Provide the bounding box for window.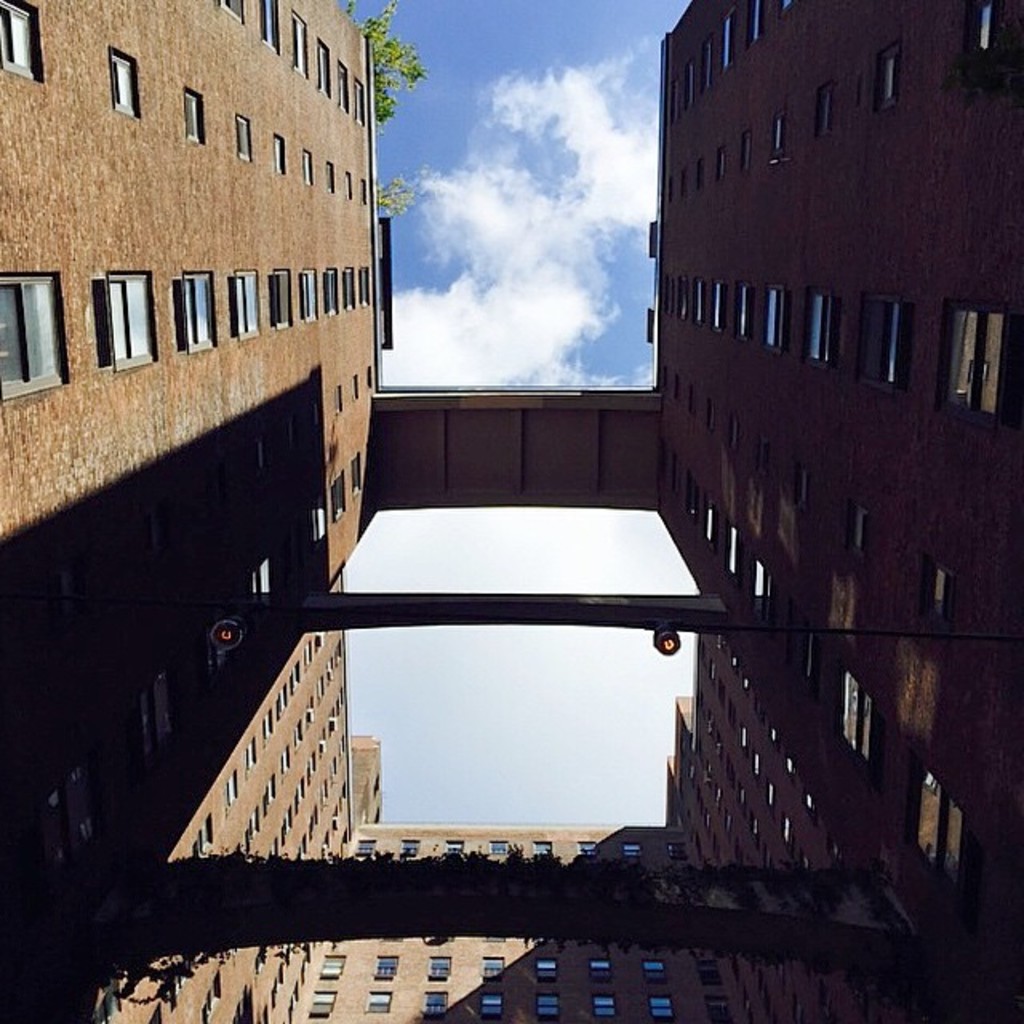
box(304, 147, 314, 190).
